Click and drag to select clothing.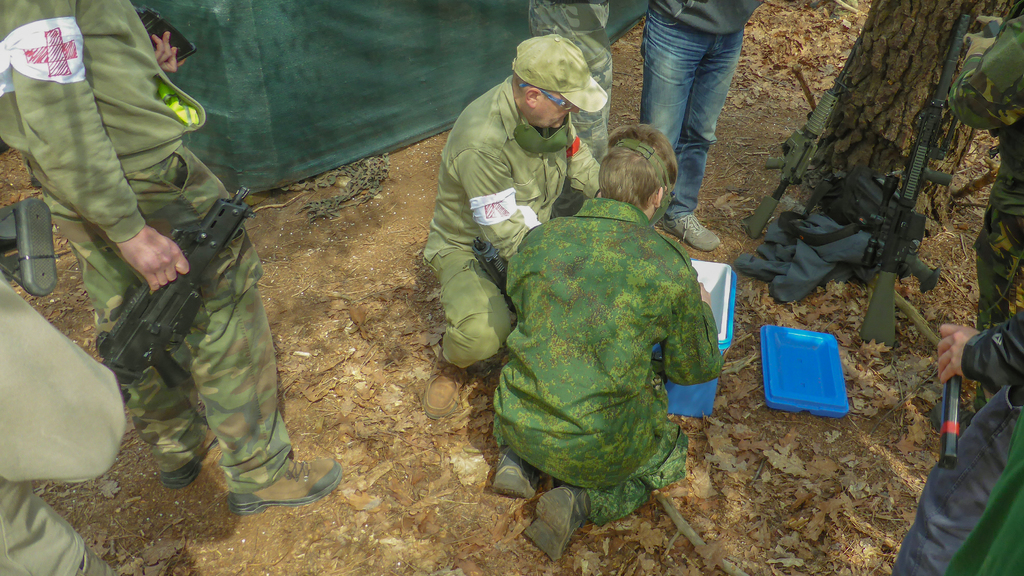
Selection: rect(643, 0, 773, 217).
